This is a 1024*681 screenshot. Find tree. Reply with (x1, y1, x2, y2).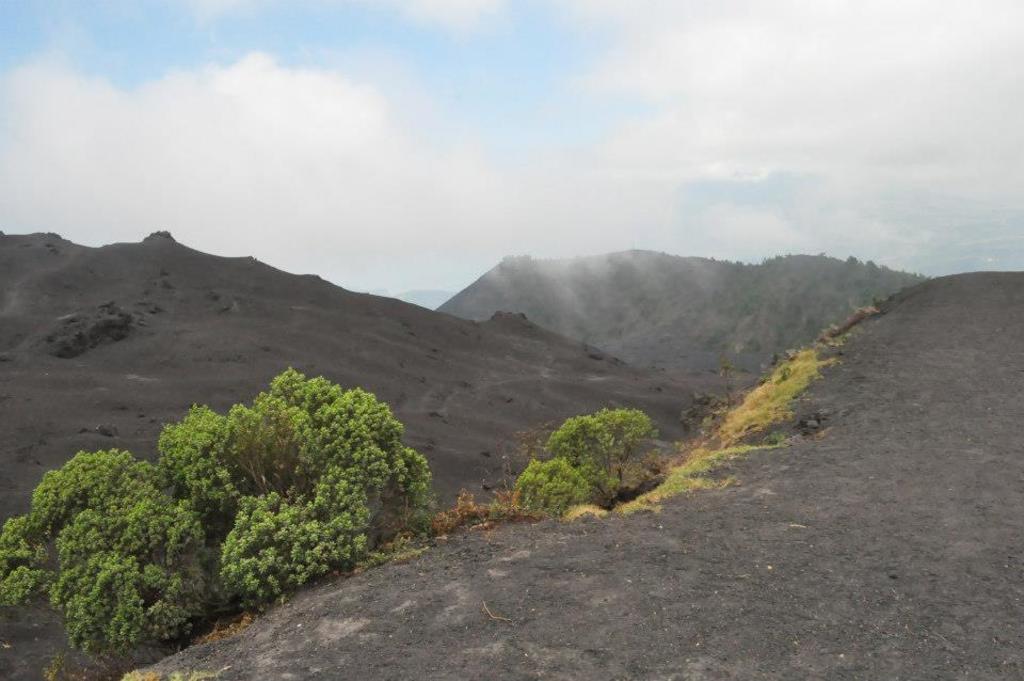
(0, 439, 304, 662).
